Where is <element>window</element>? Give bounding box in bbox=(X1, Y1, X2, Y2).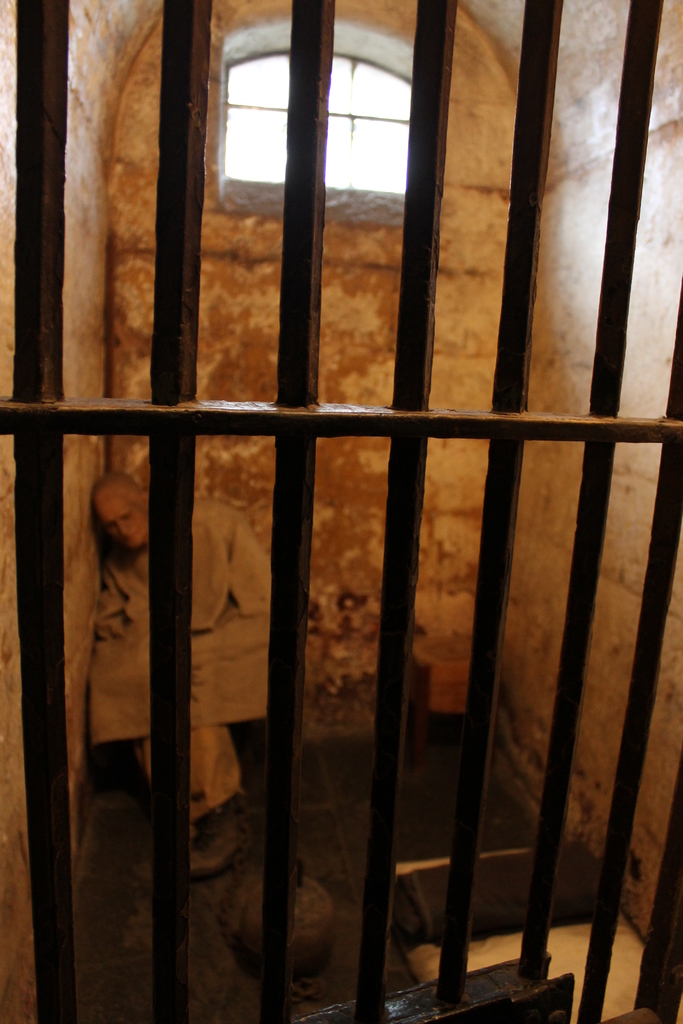
bbox=(226, 51, 422, 193).
